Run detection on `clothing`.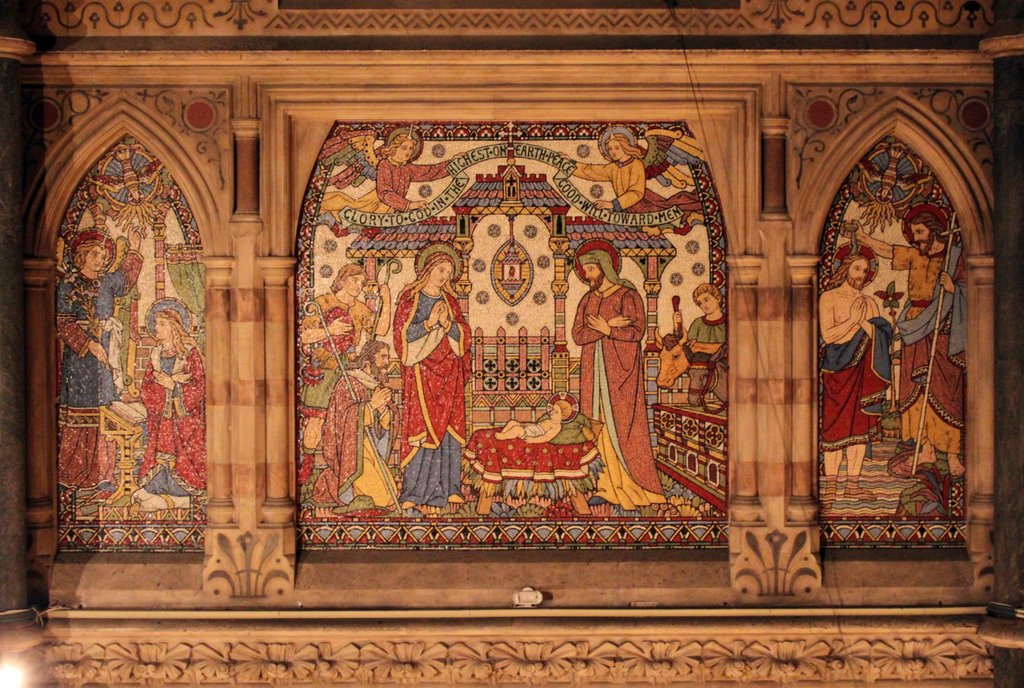
Result: {"x1": 561, "y1": 248, "x2": 644, "y2": 486}.
